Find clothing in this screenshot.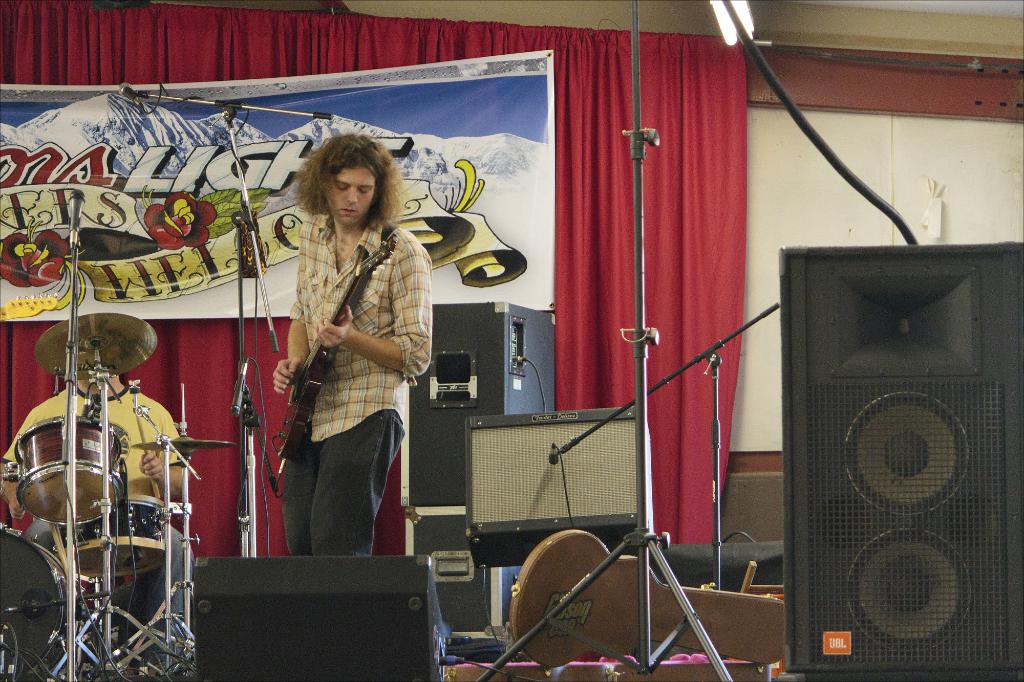
The bounding box for clothing is {"left": 251, "top": 191, "right": 431, "bottom": 583}.
